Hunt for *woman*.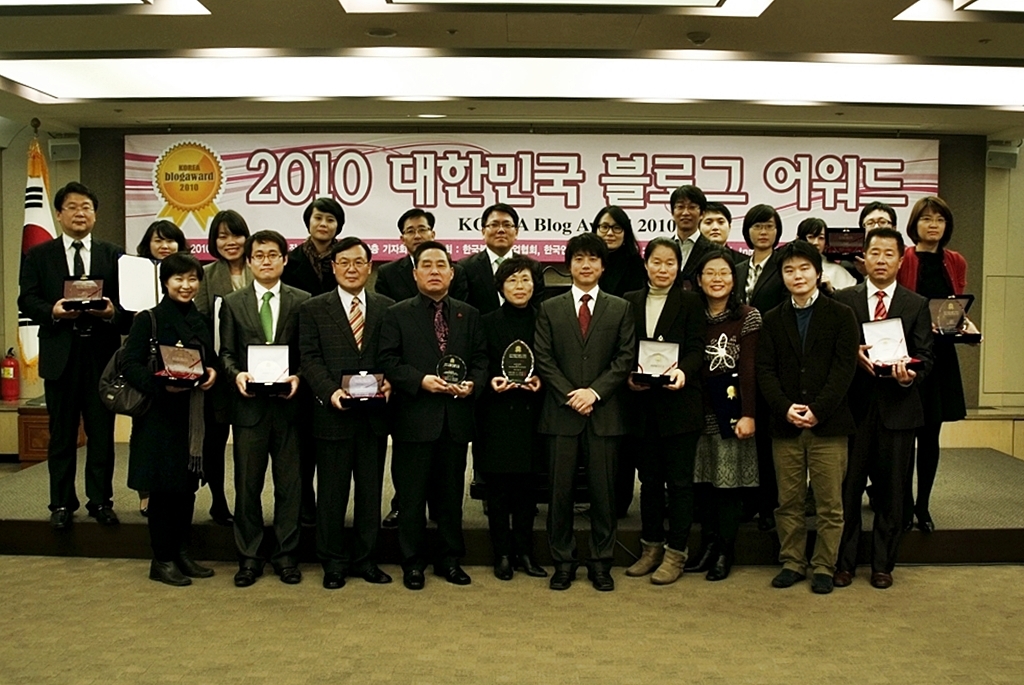
Hunted down at [x1=612, y1=236, x2=692, y2=589].
